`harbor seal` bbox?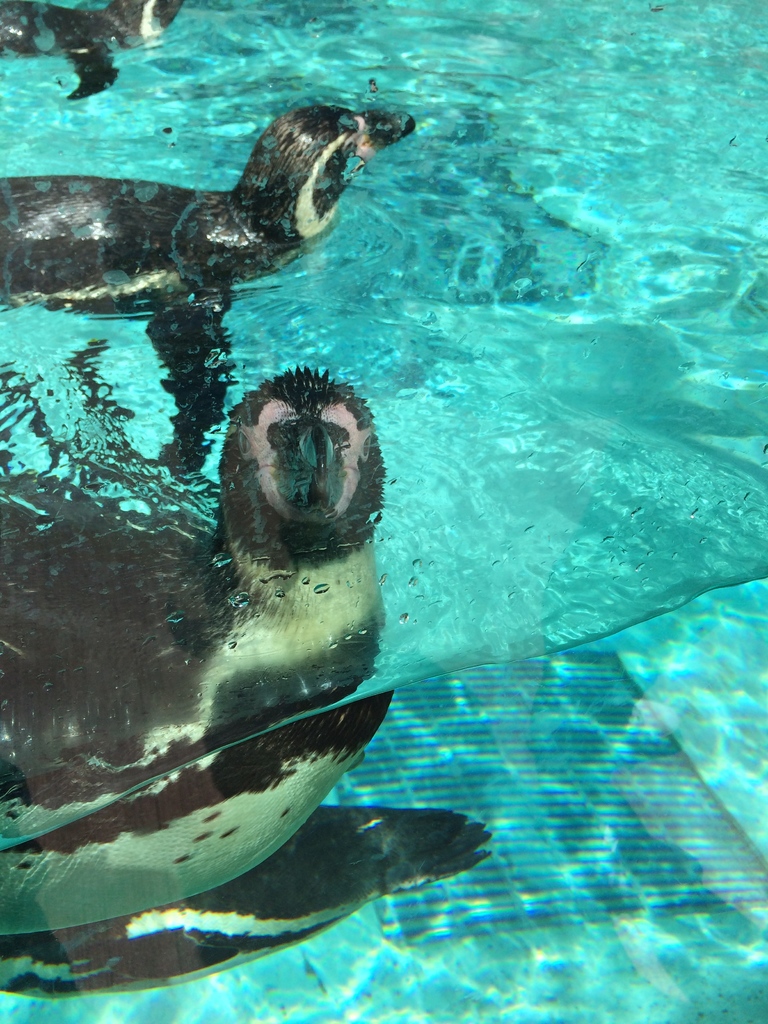
{"x1": 0, "y1": 90, "x2": 417, "y2": 304}
